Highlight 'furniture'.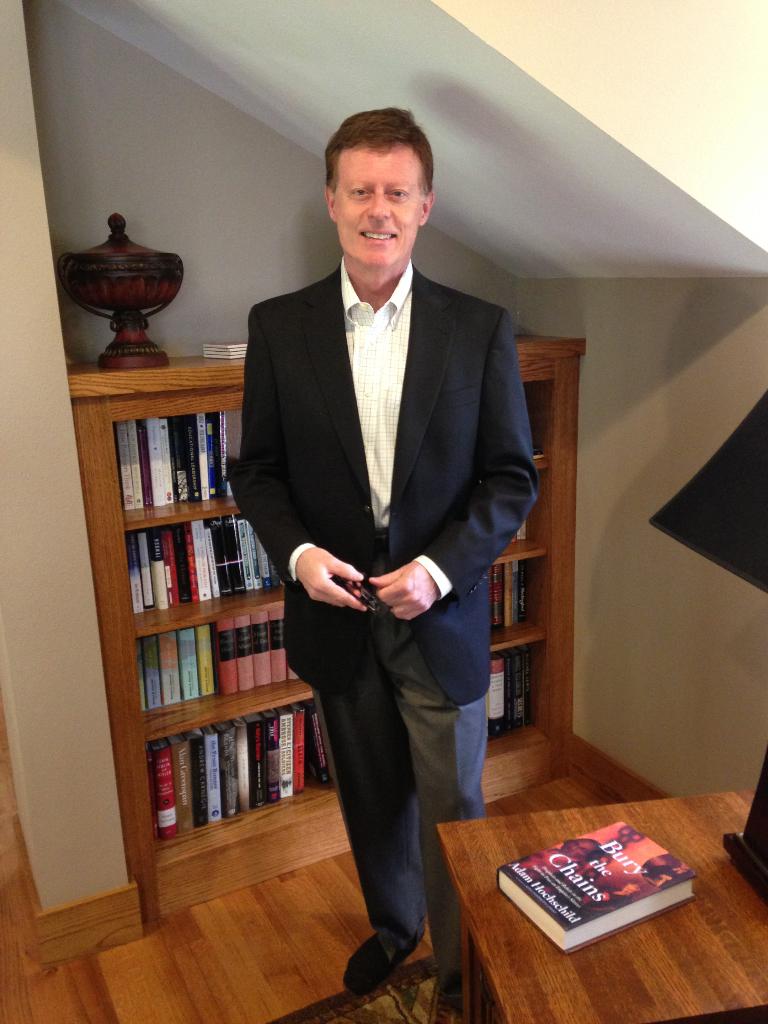
Highlighted region: [65,333,588,913].
